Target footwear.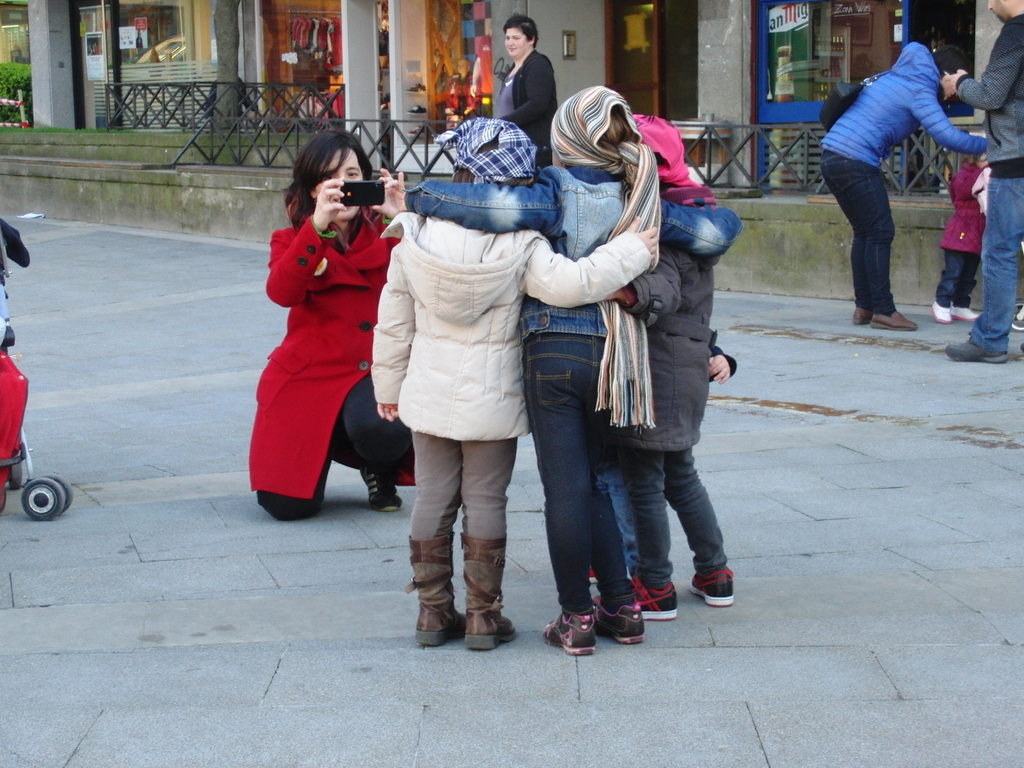
Target region: detection(868, 308, 912, 332).
